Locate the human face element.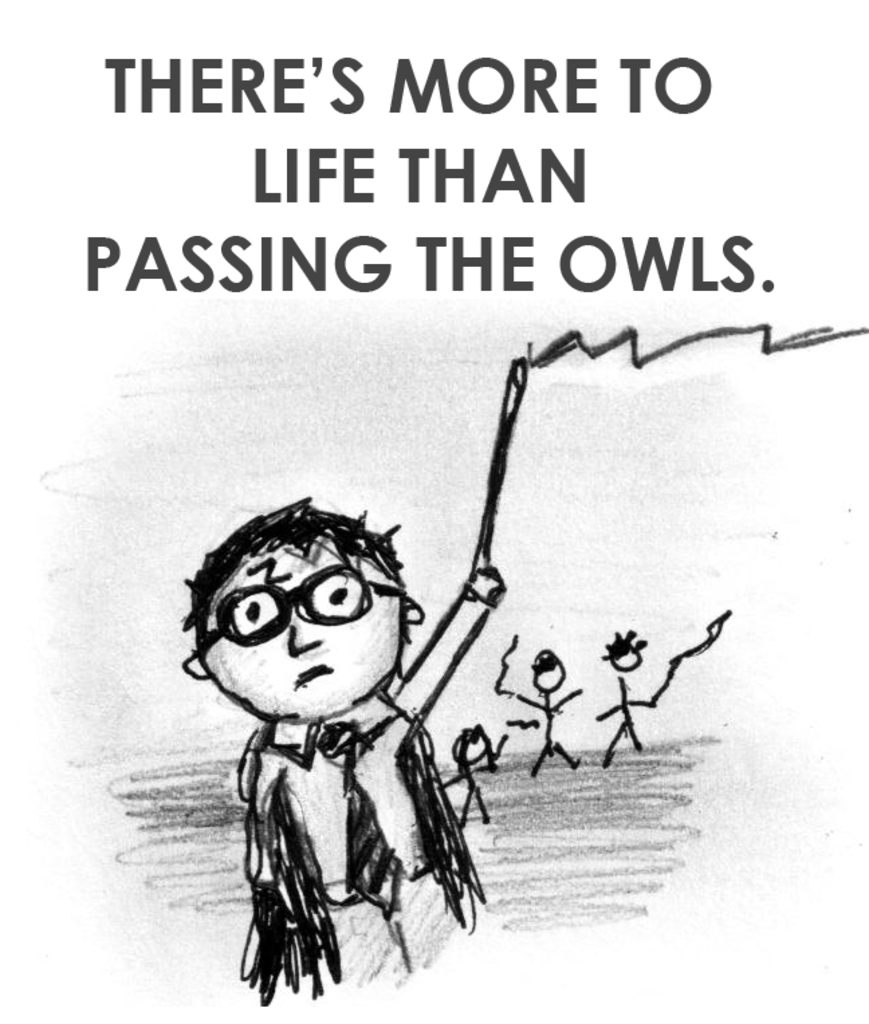
Element bbox: x1=200 y1=525 x2=400 y2=718.
